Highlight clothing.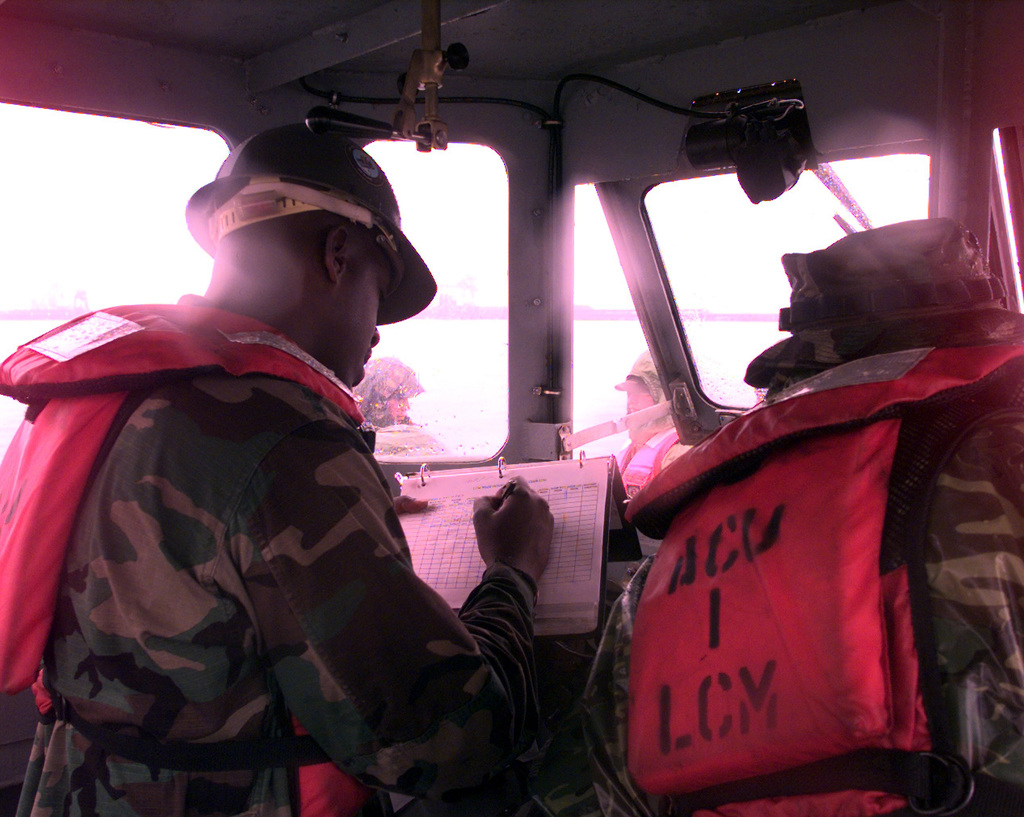
Highlighted region: x1=0 y1=363 x2=542 y2=816.
